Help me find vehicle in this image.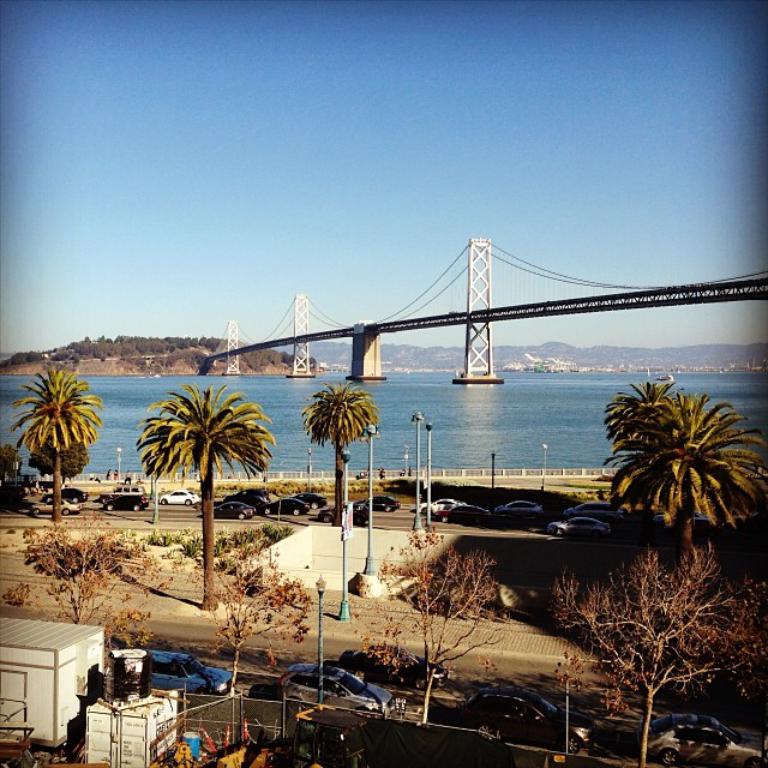
Found it: {"x1": 642, "y1": 707, "x2": 762, "y2": 767}.
